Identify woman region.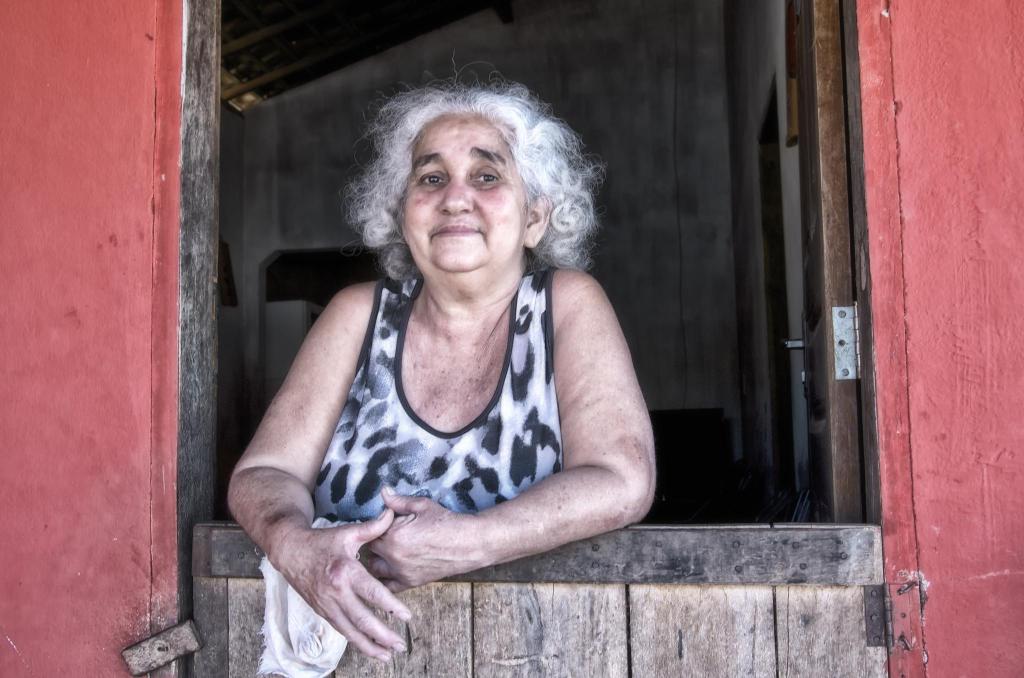
Region: <region>232, 52, 634, 644</region>.
